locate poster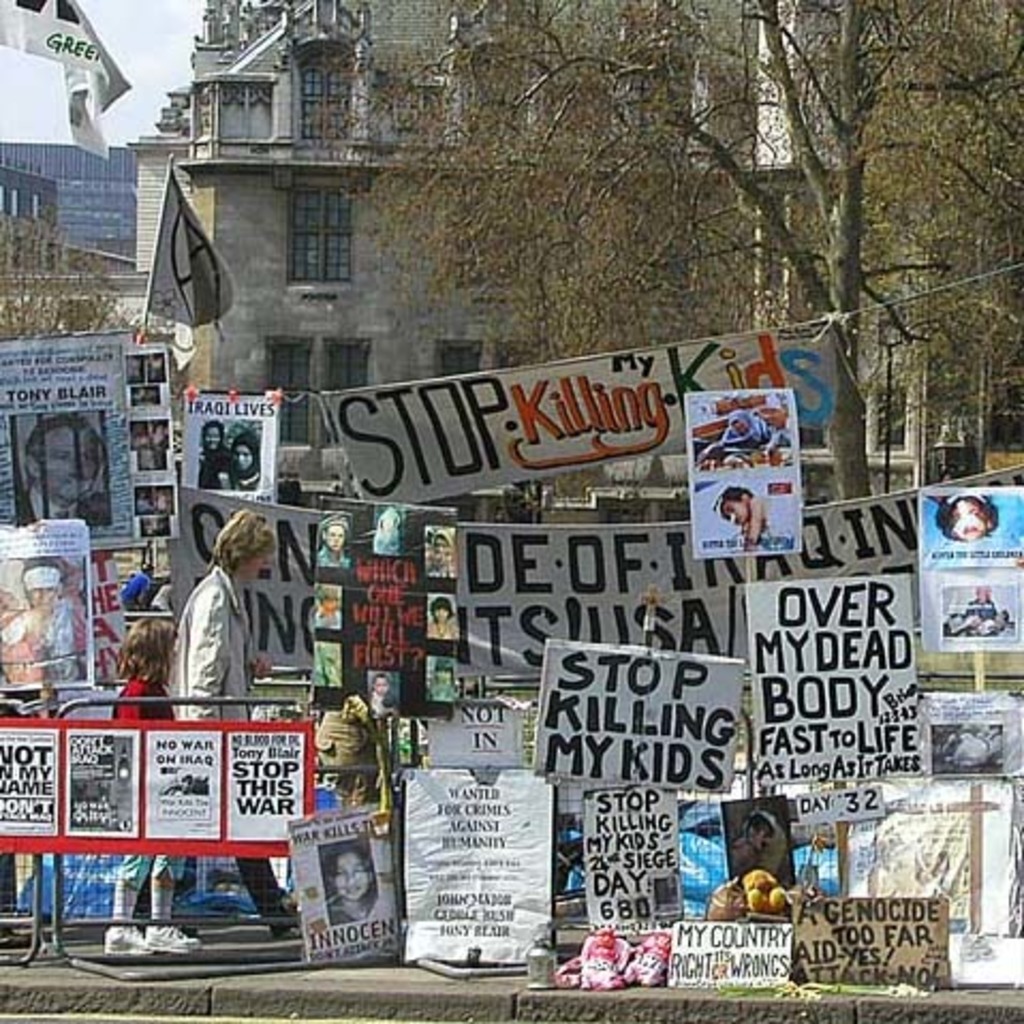
145,727,218,838
